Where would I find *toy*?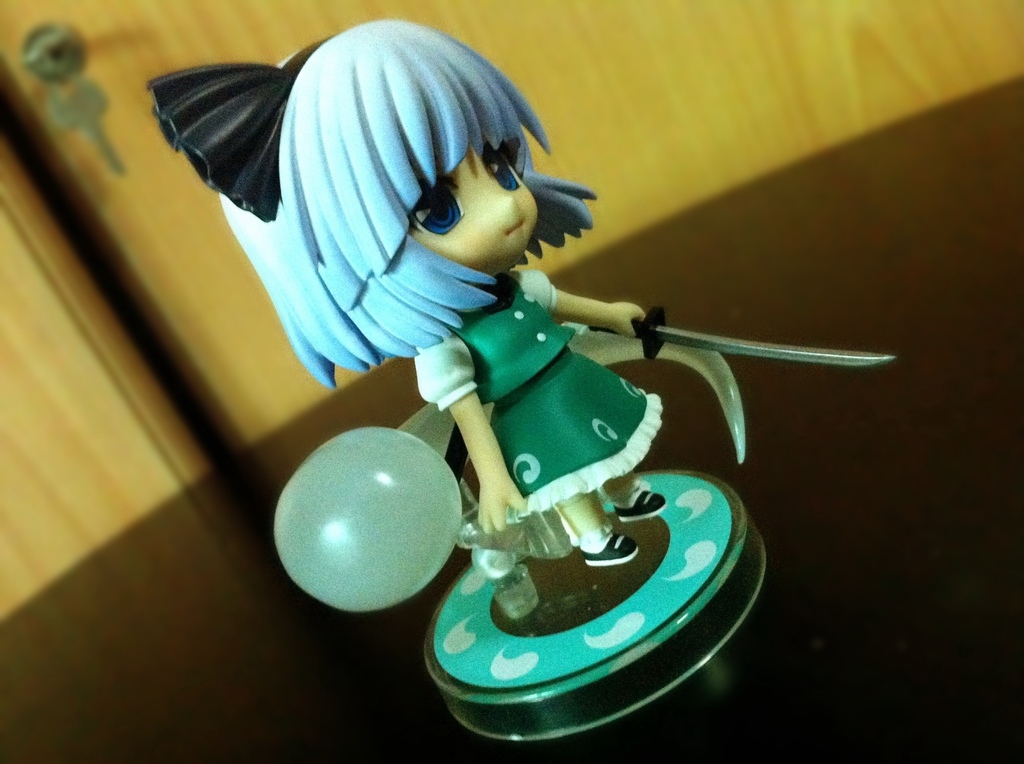
At 166,47,831,701.
